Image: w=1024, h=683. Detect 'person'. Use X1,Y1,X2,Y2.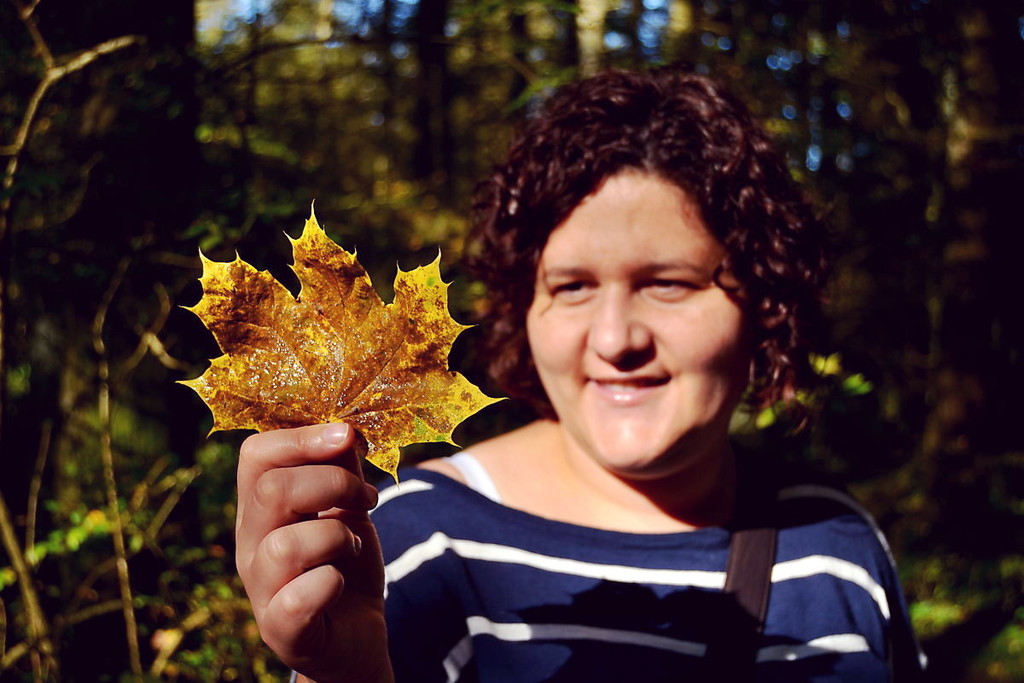
233,70,923,682.
